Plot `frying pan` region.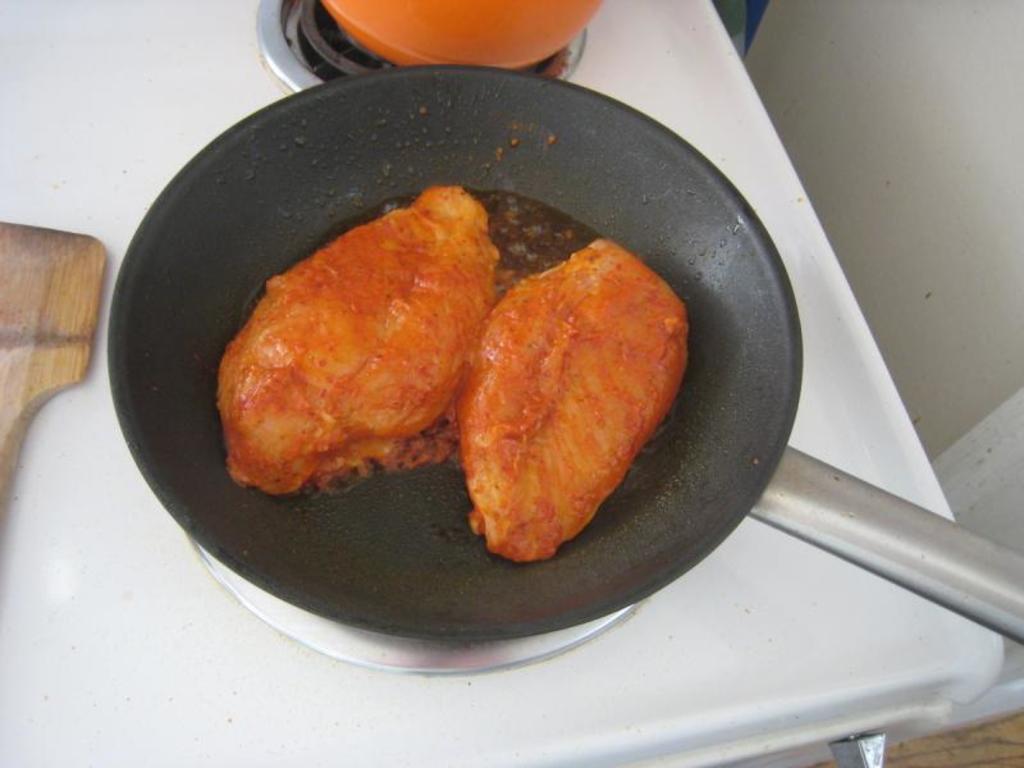
Plotted at detection(106, 61, 1023, 644).
